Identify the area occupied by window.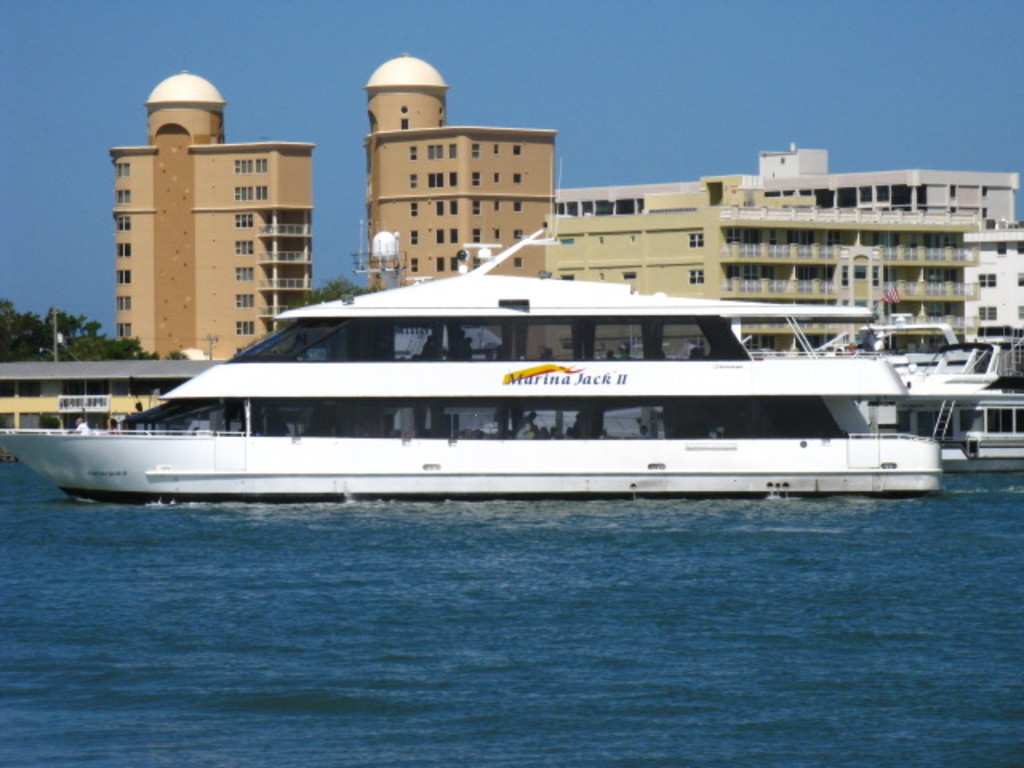
Area: bbox=[115, 216, 128, 232].
